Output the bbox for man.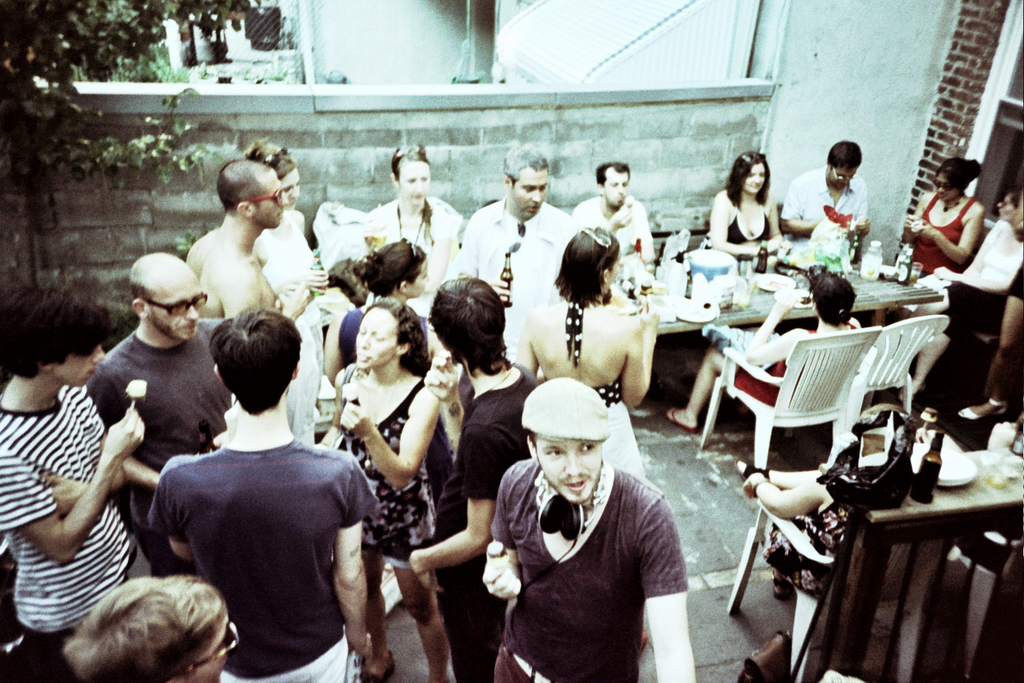
box=[778, 139, 873, 263].
